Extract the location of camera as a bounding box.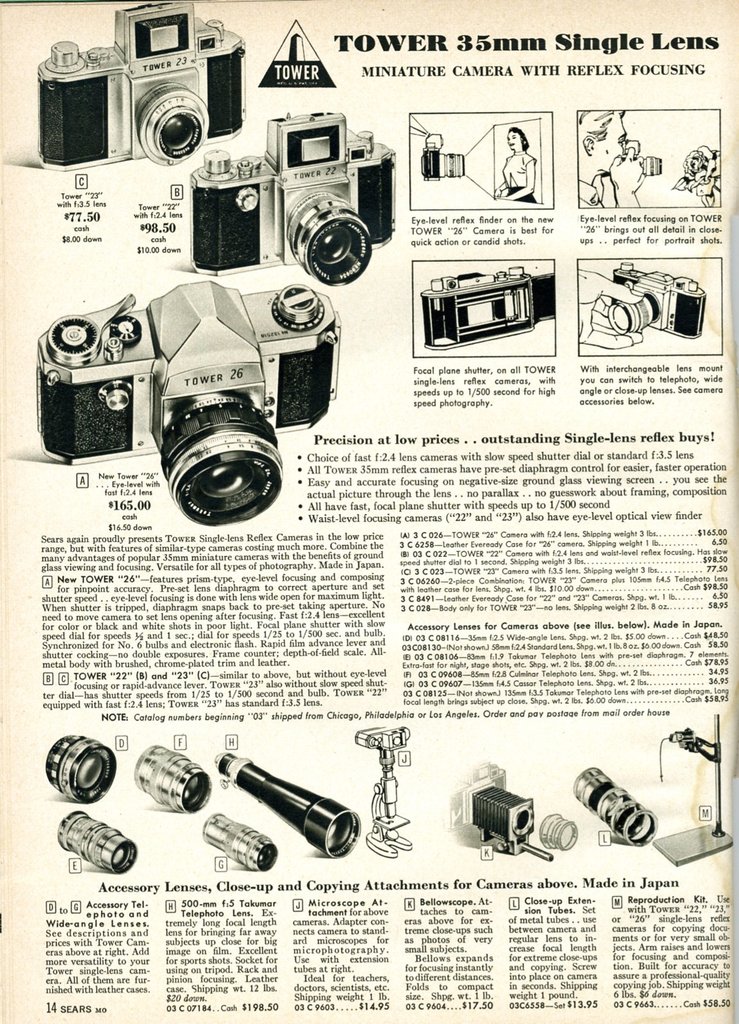
<box>31,274,340,524</box>.
